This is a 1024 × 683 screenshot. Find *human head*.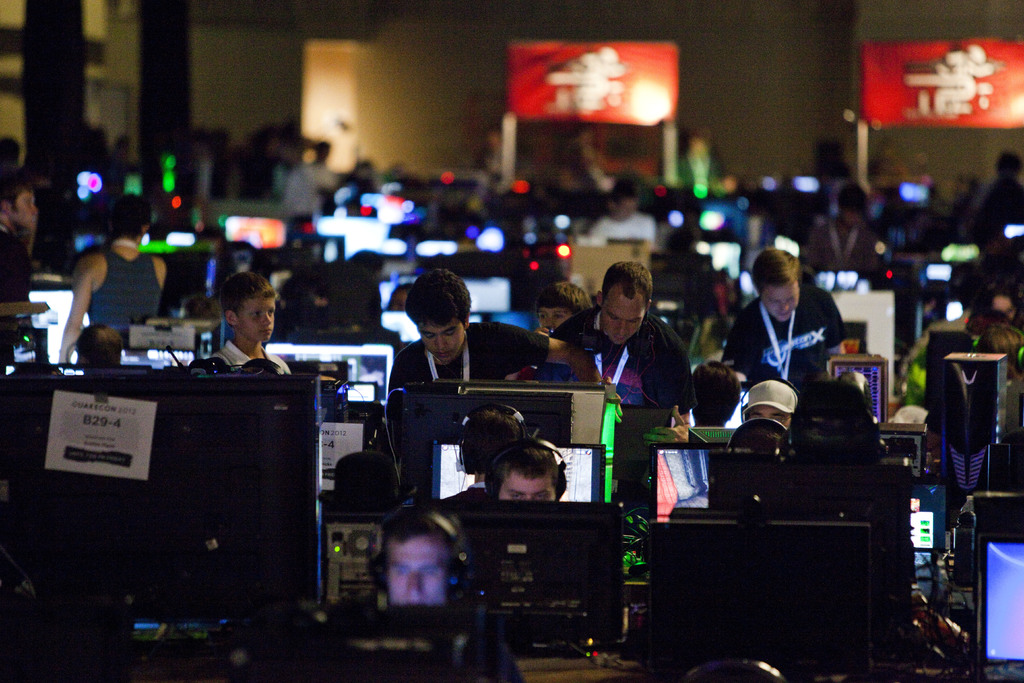
Bounding box: pyautogui.locateOnScreen(836, 183, 868, 231).
